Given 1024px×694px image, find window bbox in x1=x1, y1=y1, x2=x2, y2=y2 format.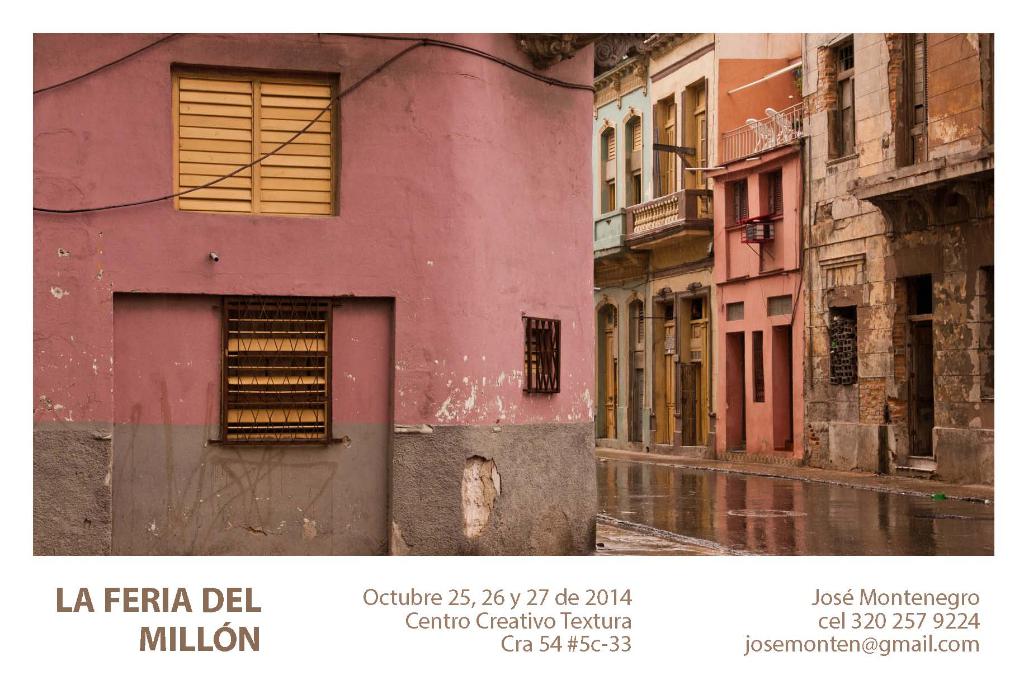
x1=624, y1=172, x2=648, y2=210.
